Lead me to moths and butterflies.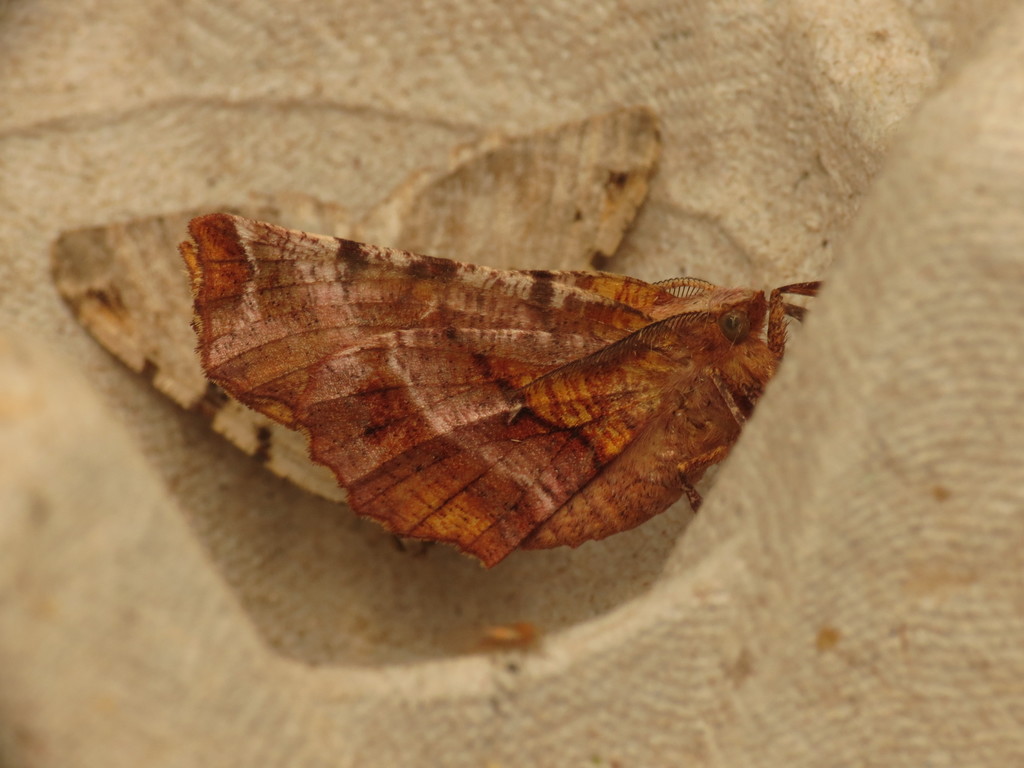
Lead to {"left": 42, "top": 101, "right": 665, "bottom": 564}.
